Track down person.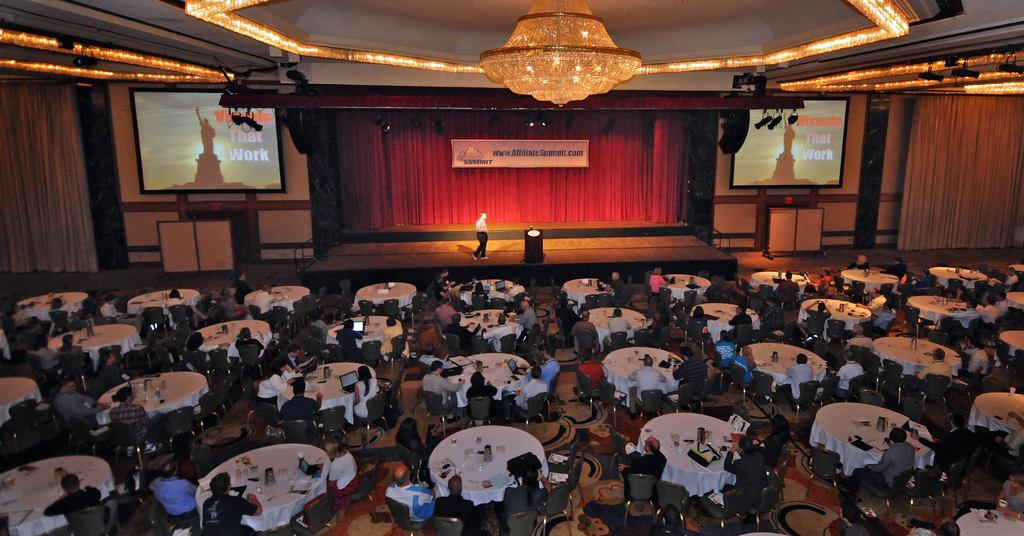
Tracked to 502,280,525,304.
